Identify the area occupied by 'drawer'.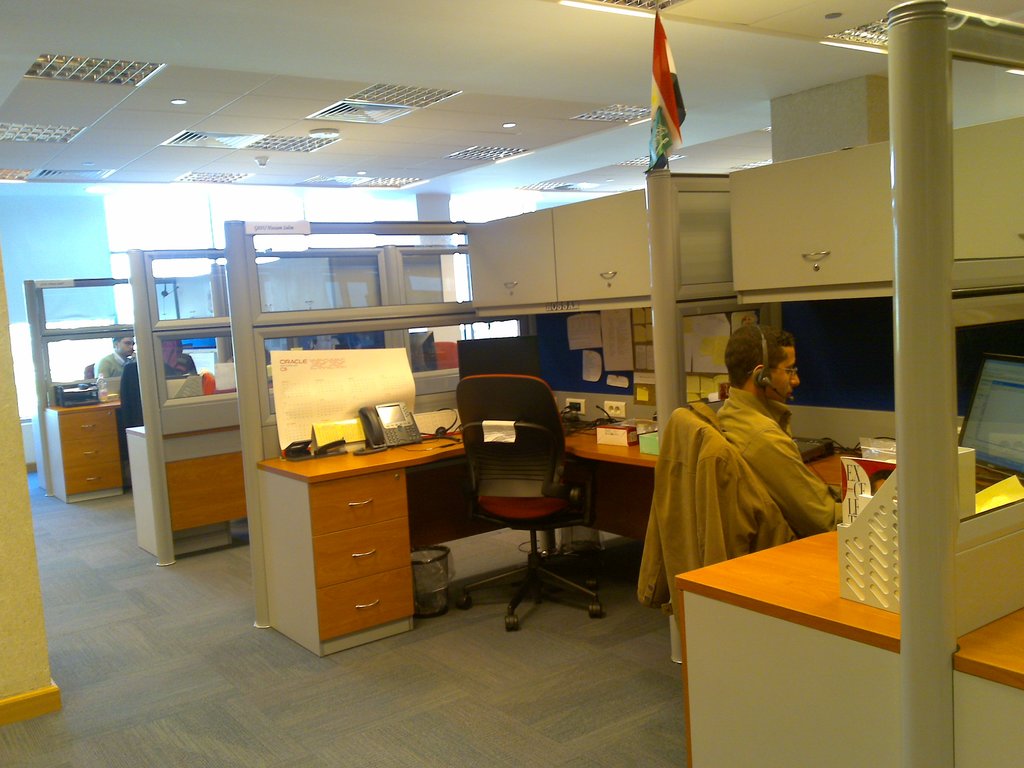
Area: (260, 518, 410, 588).
